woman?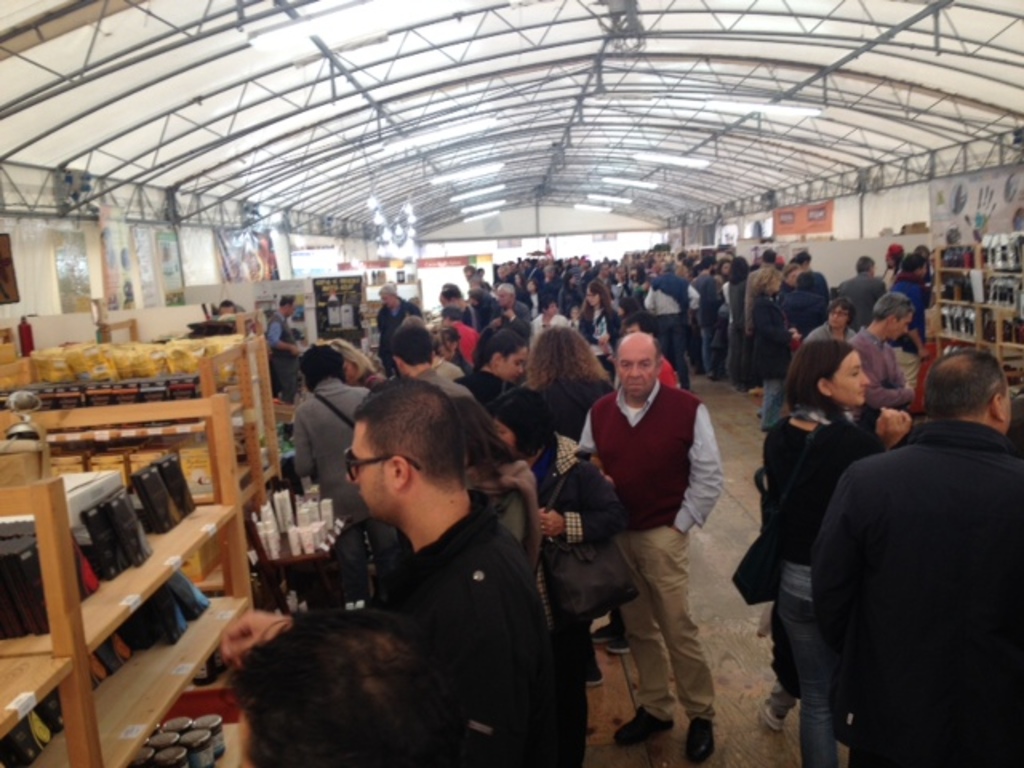
[x1=336, y1=342, x2=389, y2=392]
